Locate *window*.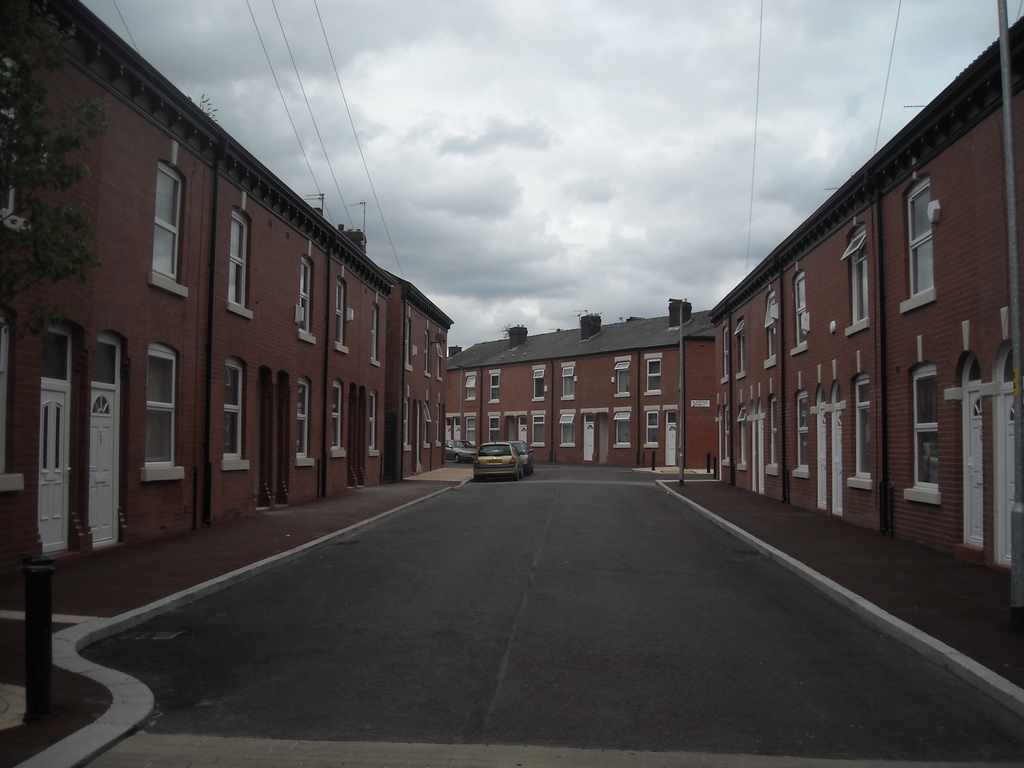
Bounding box: left=613, top=355, right=628, bottom=396.
